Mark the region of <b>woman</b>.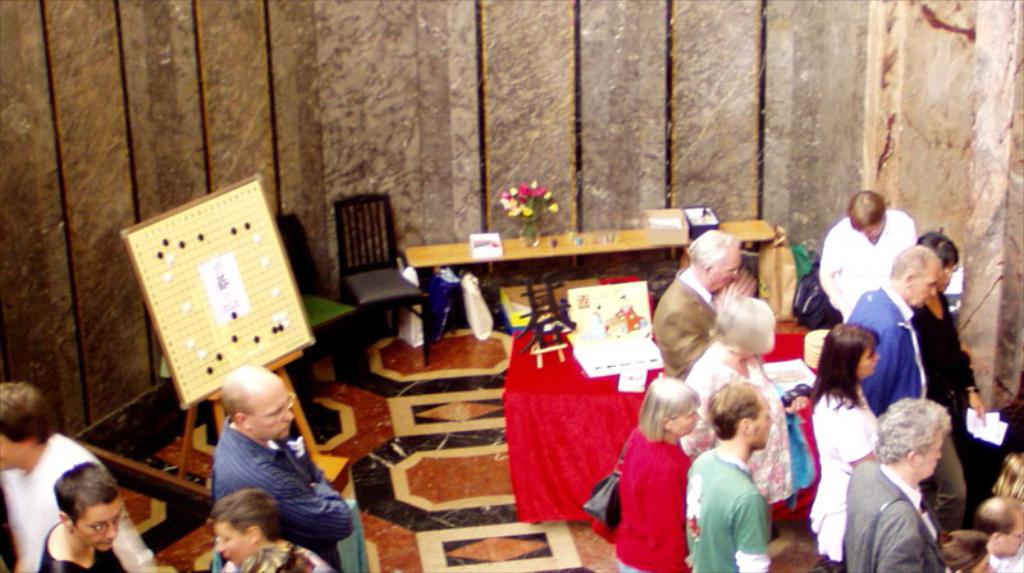
Region: l=681, t=293, r=791, b=533.
